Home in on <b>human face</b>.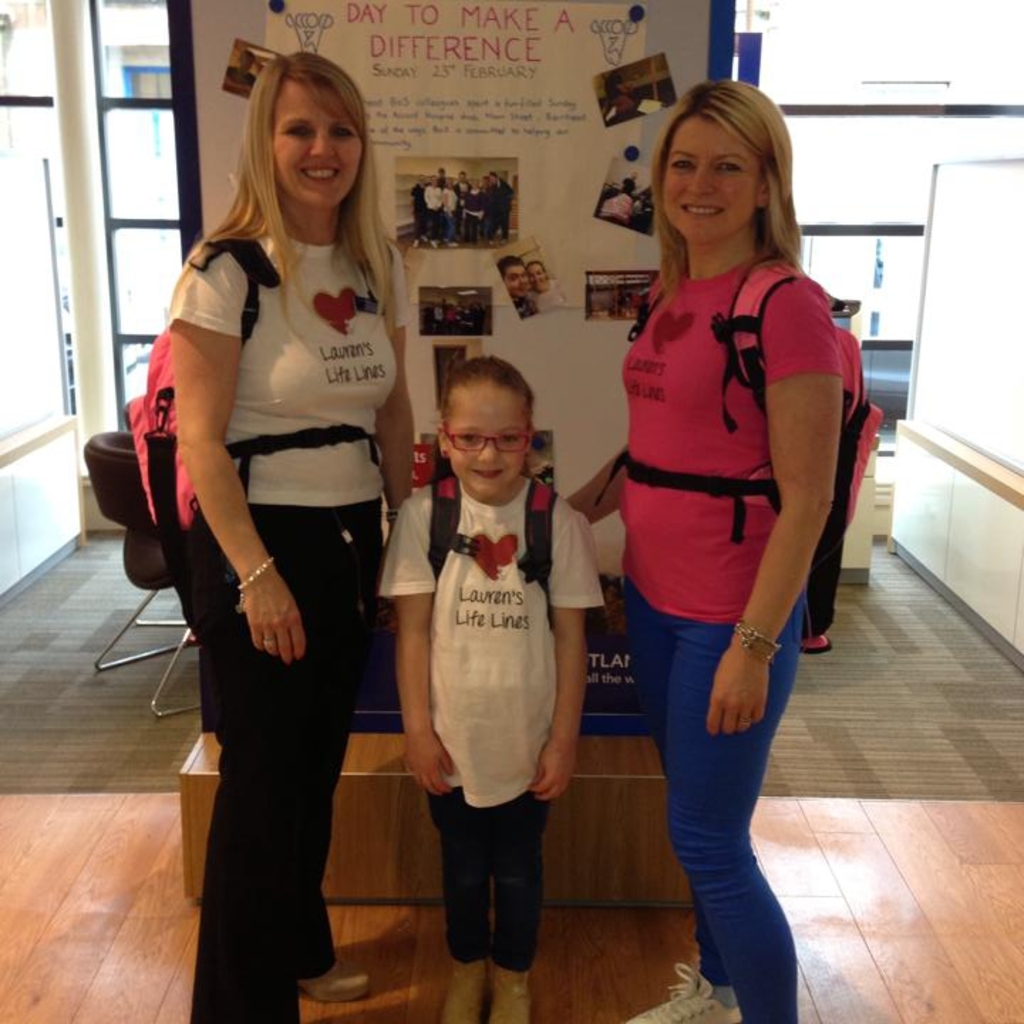
Homed in at crop(447, 378, 526, 496).
